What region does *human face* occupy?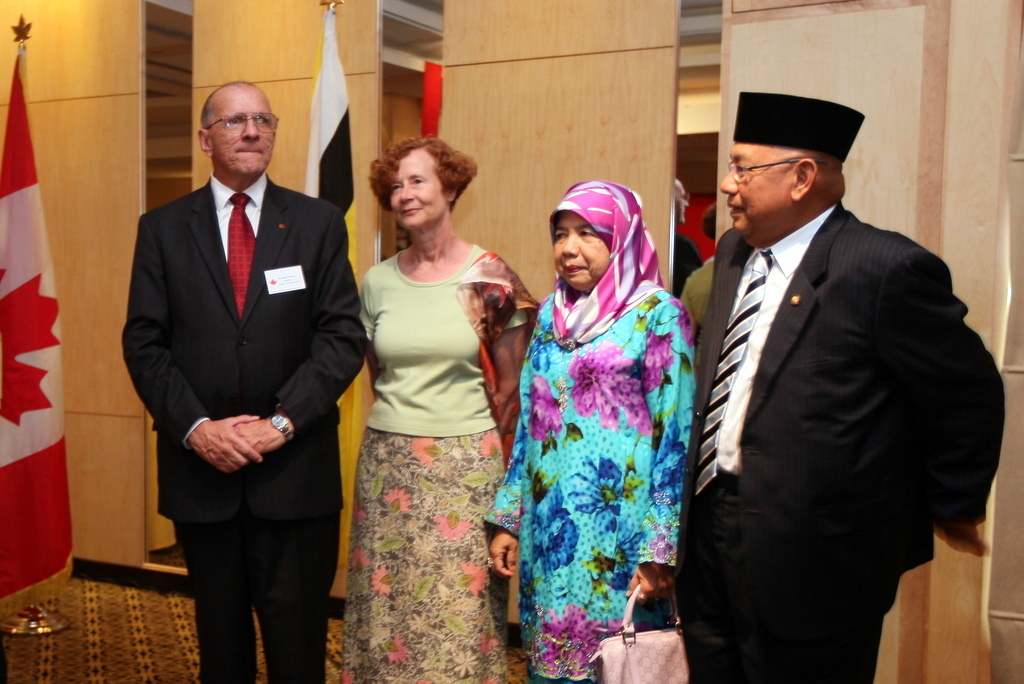
left=722, top=140, right=794, bottom=249.
